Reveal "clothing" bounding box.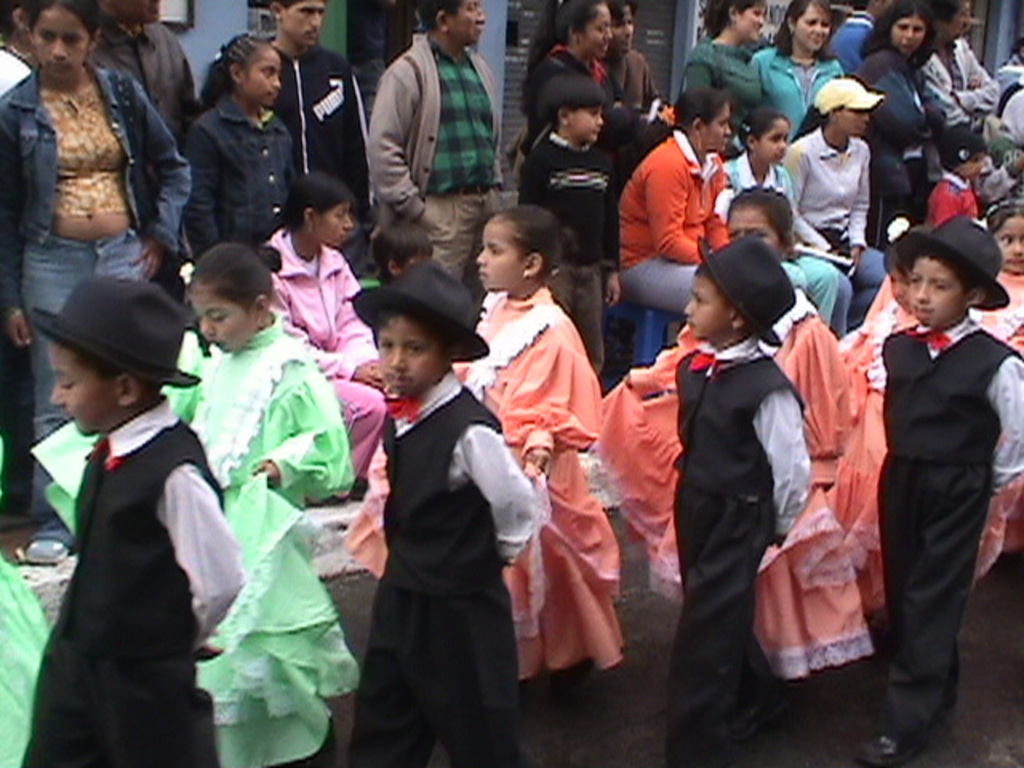
Revealed: l=21, t=310, r=362, b=758.
